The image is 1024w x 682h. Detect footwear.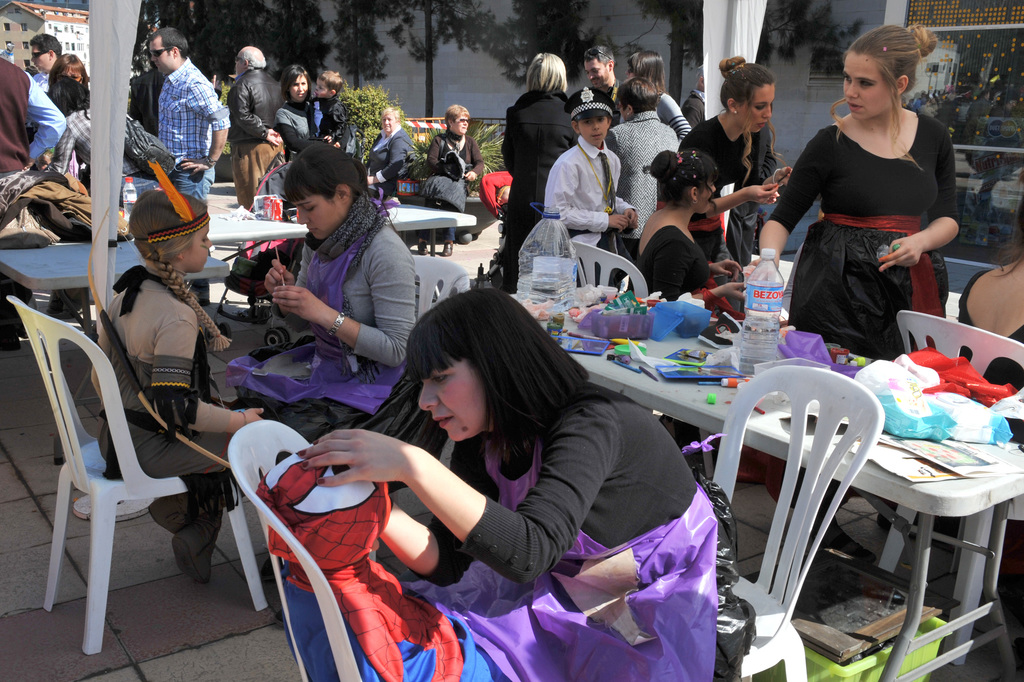
Detection: <box>171,502,238,585</box>.
